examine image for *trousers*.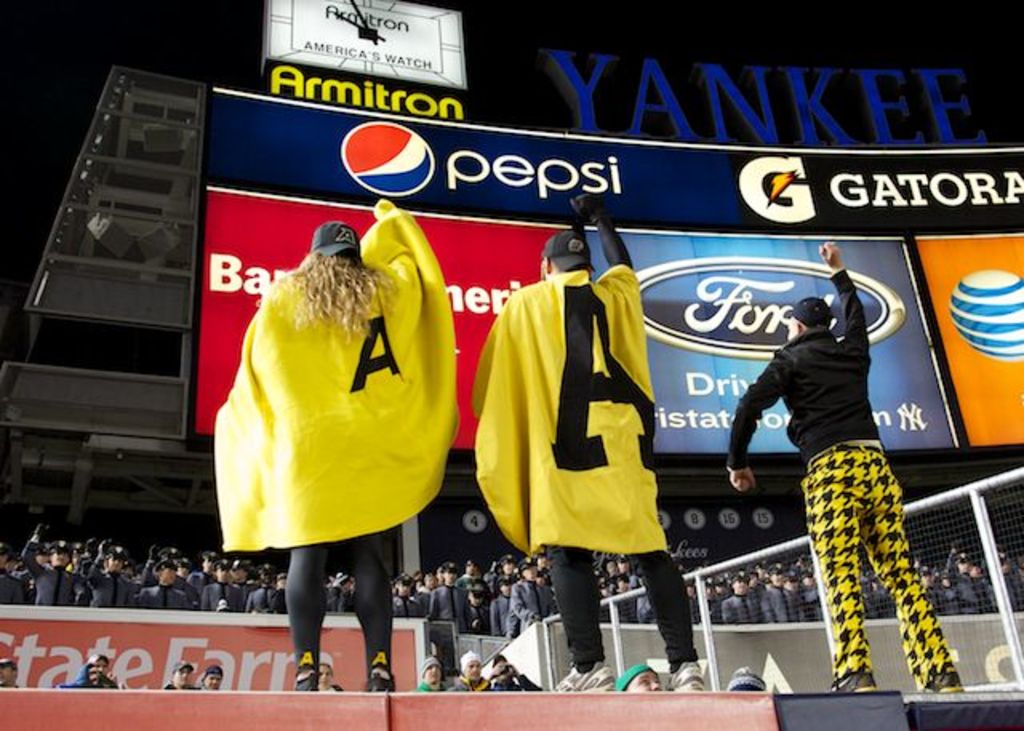
Examination result: BBox(549, 547, 701, 670).
